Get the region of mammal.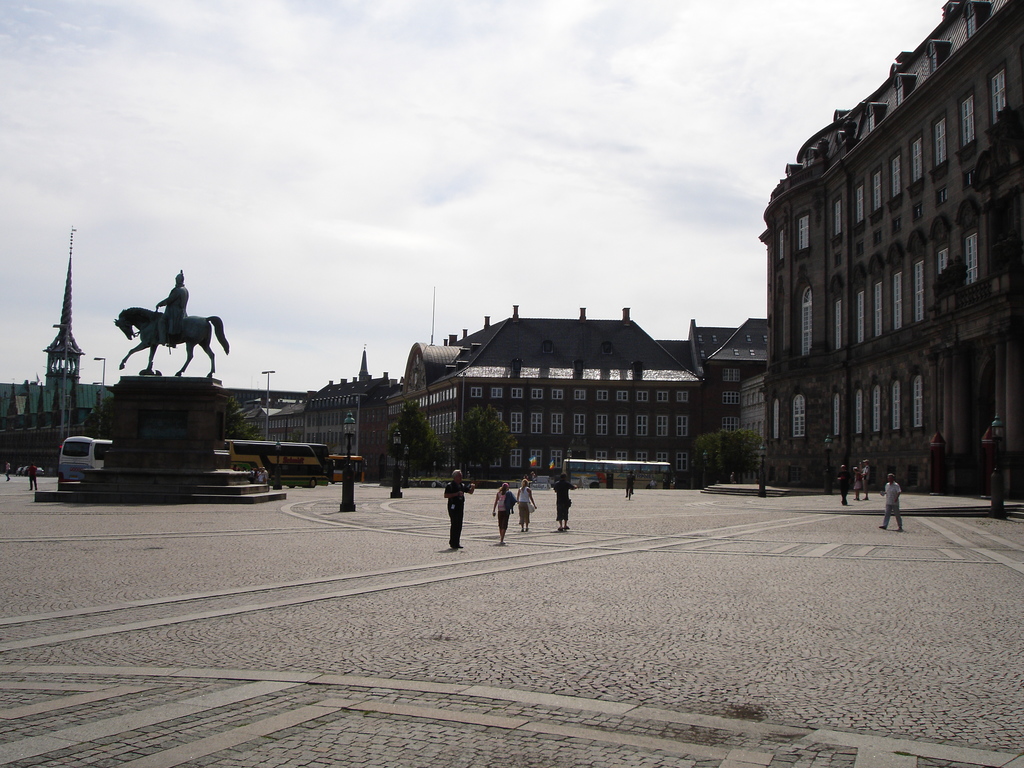
bbox(625, 469, 634, 497).
